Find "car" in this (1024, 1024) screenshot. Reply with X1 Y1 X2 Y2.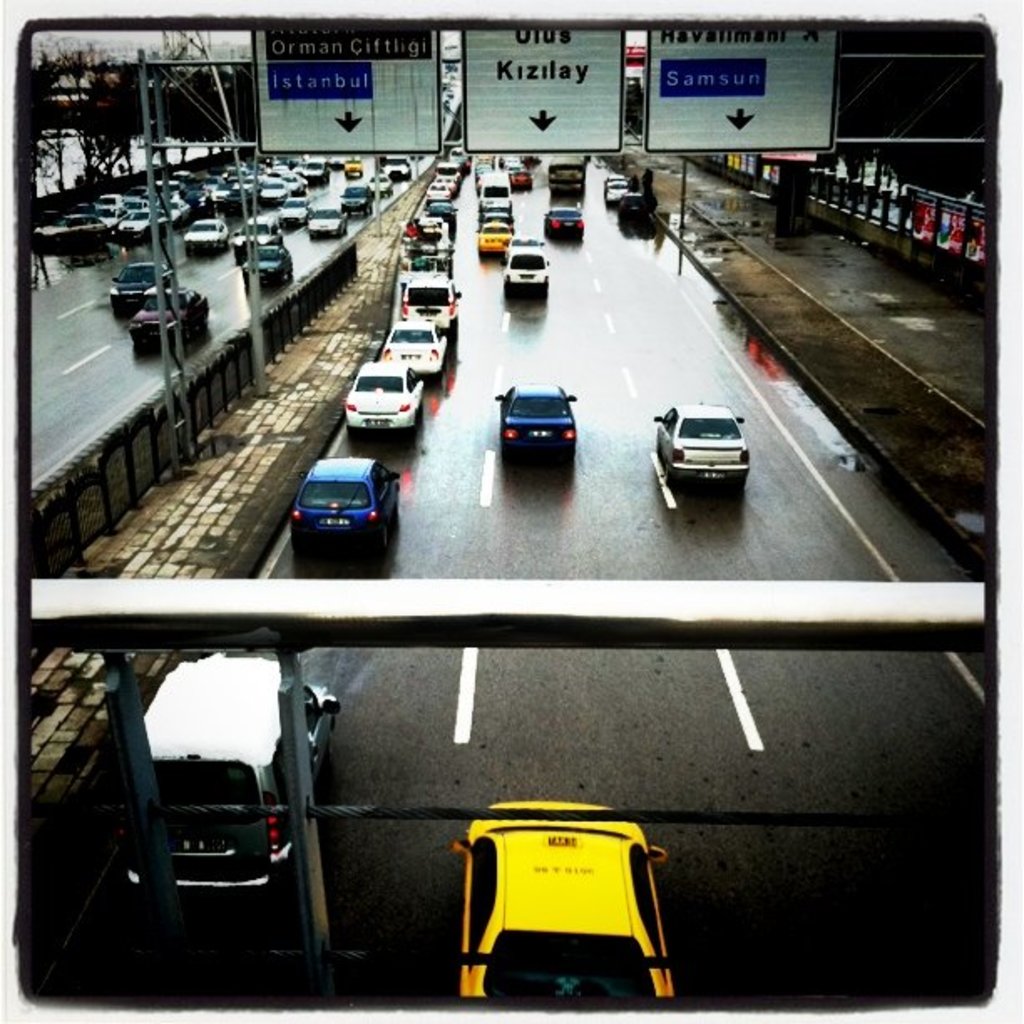
177 212 236 253.
